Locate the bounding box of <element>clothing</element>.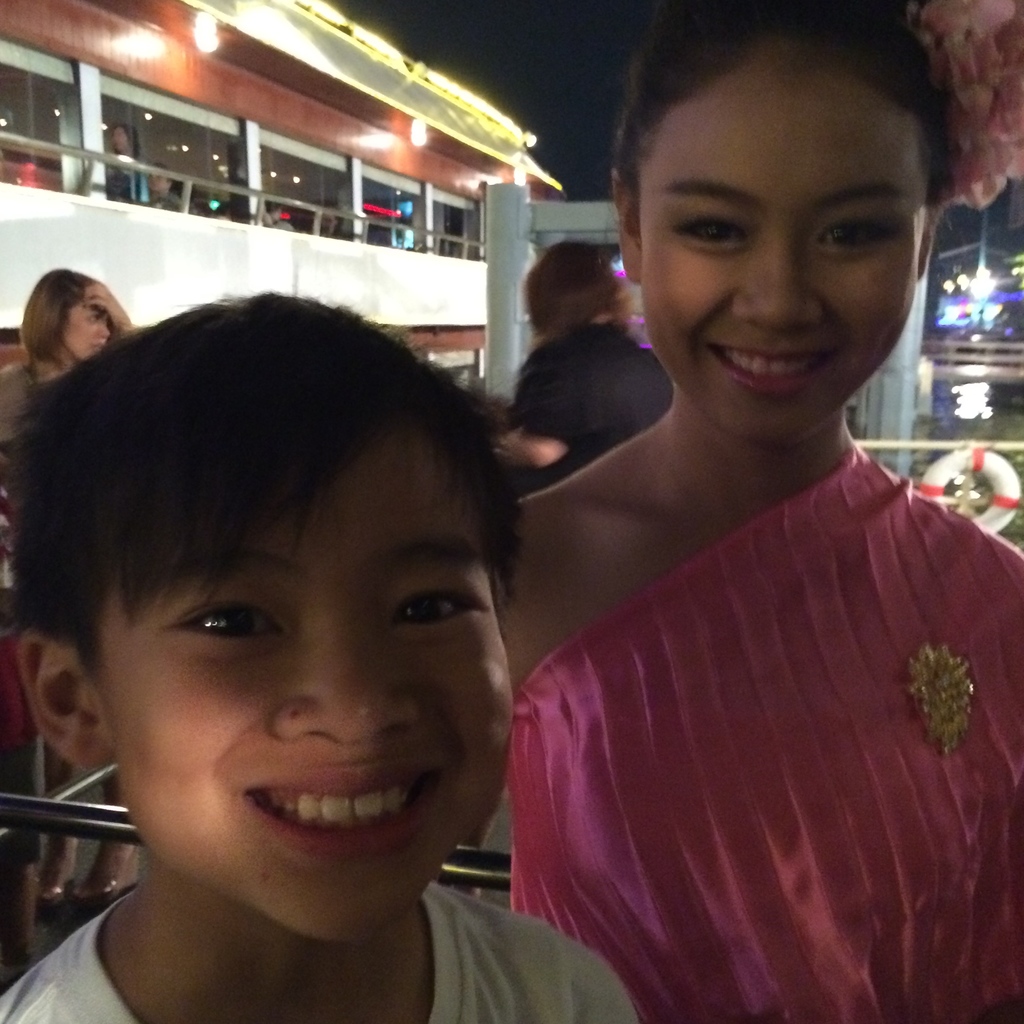
Bounding box: bbox=[509, 290, 683, 503].
